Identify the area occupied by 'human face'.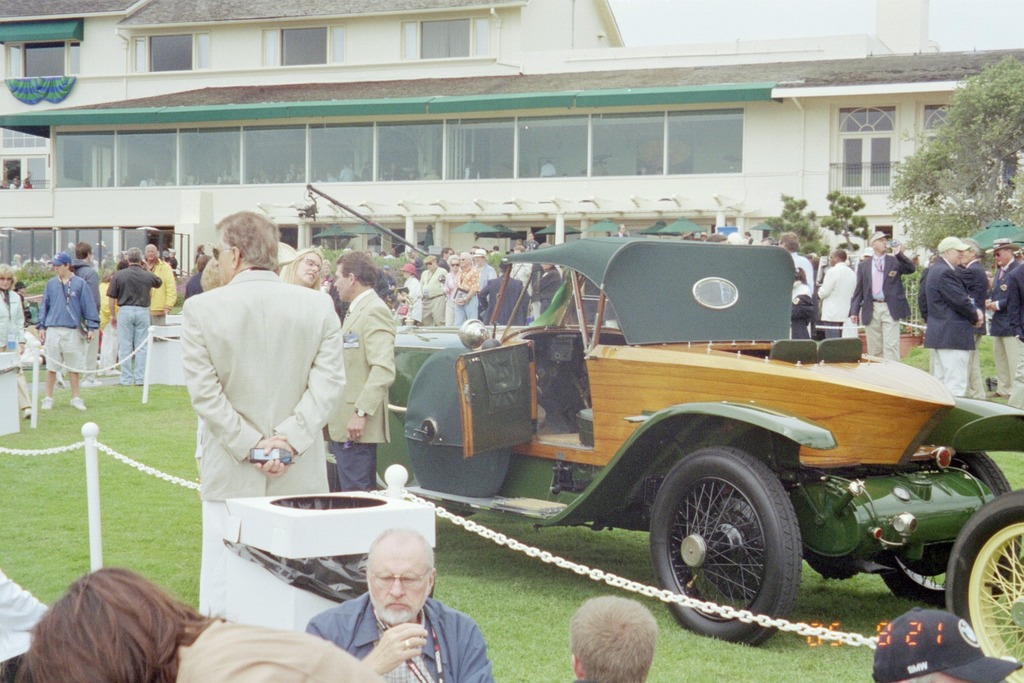
Area: <region>143, 247, 159, 258</region>.
